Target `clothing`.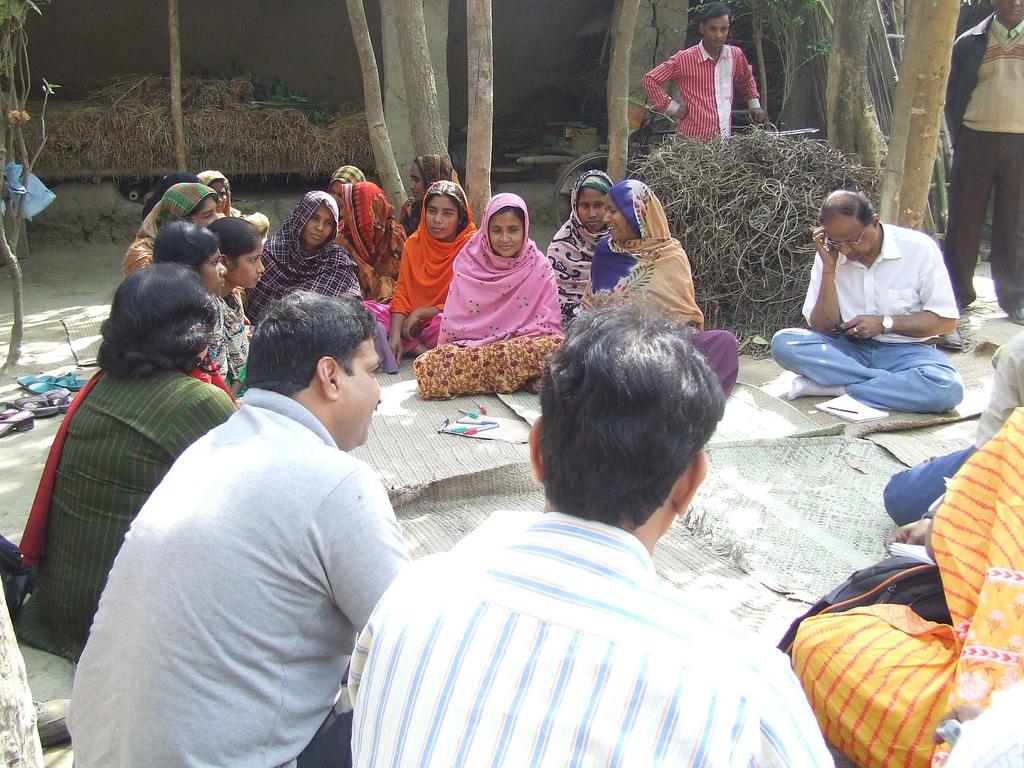
Target region: 358/178/486/353.
